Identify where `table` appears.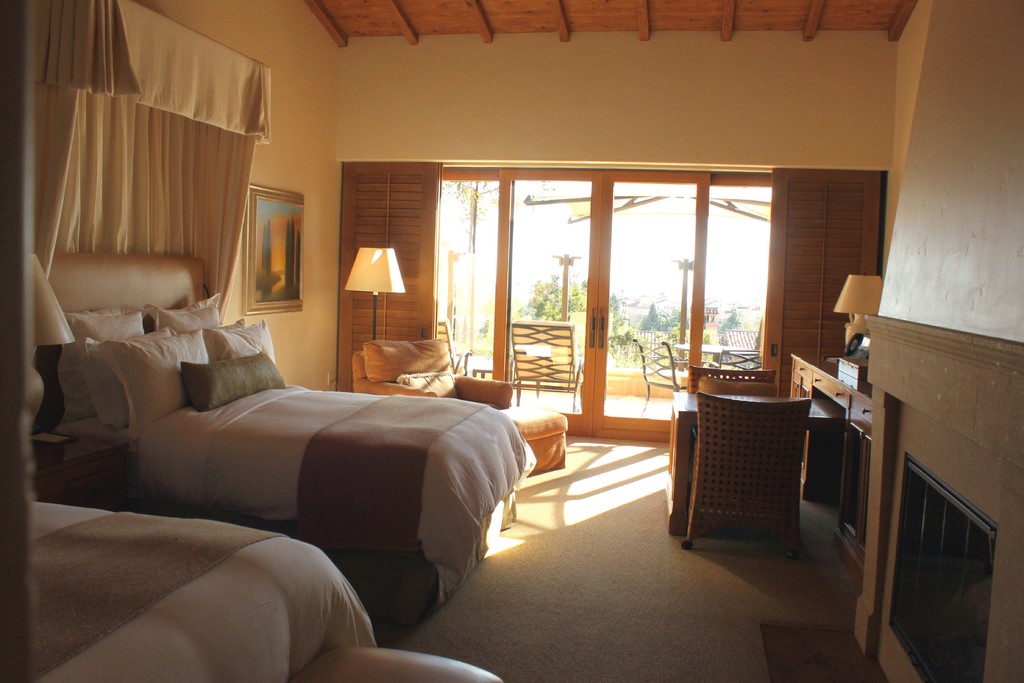
Appears at left=790, top=352, right=874, bottom=562.
